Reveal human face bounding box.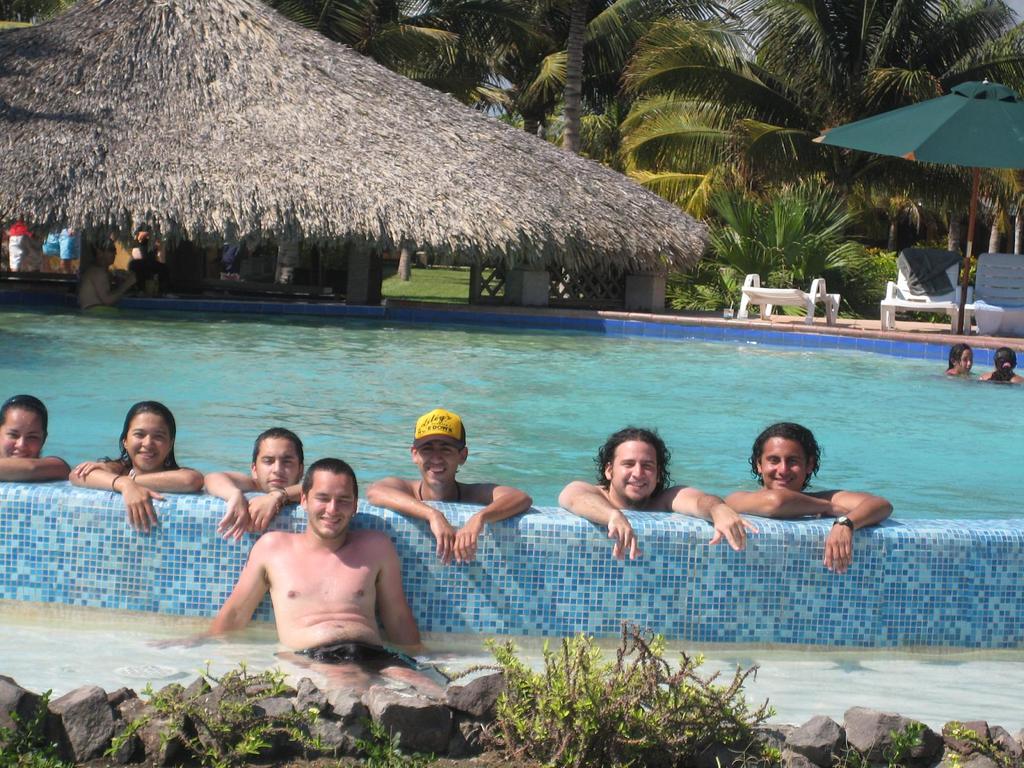
Revealed: <bbox>102, 241, 118, 265</bbox>.
